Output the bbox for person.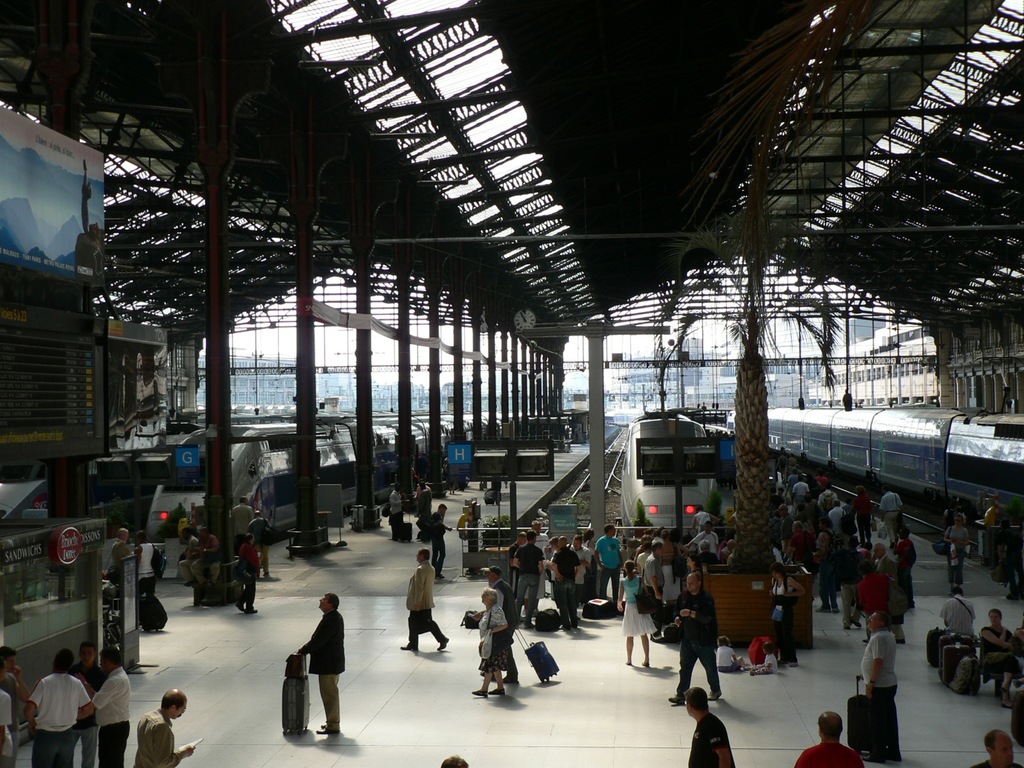
(668,572,726,709).
